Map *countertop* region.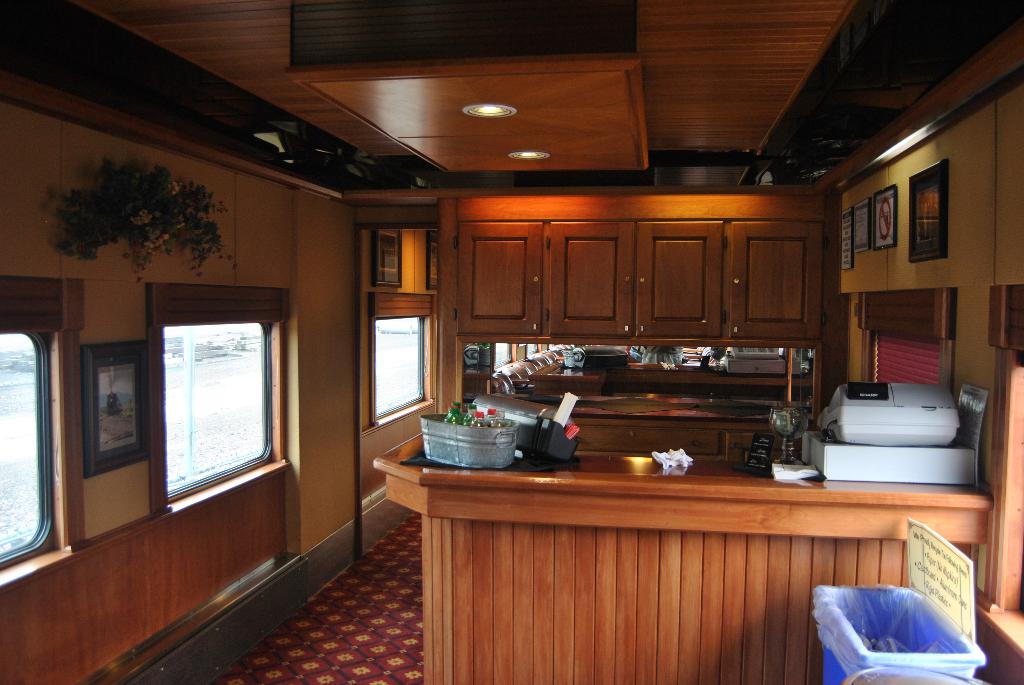
Mapped to 375:428:995:682.
